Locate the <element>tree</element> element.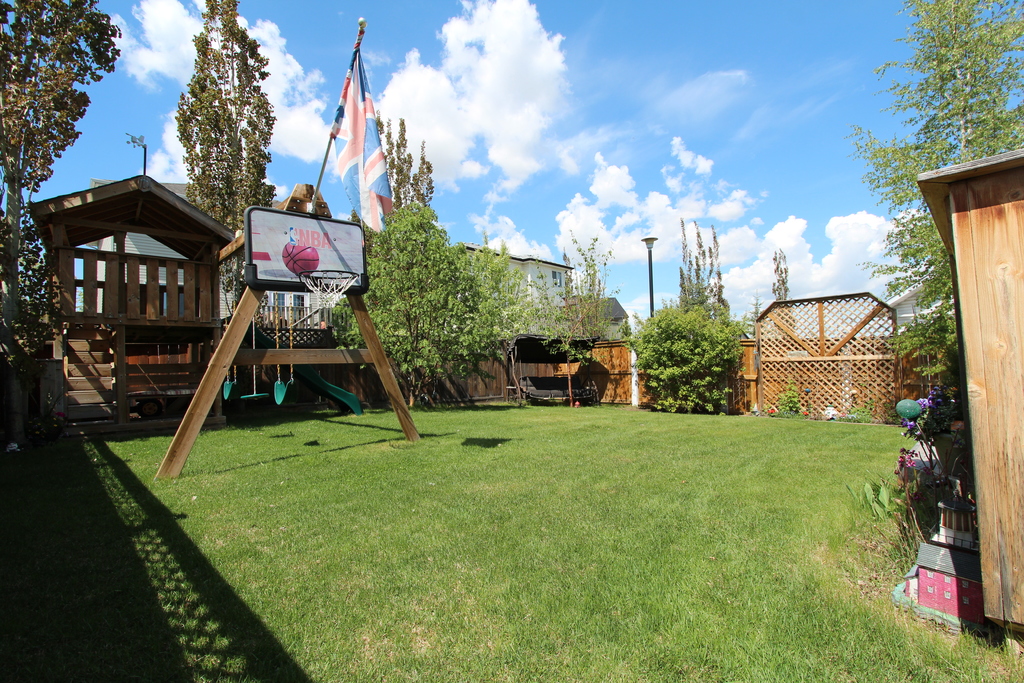
Element bbox: [left=674, top=214, right=734, bottom=314].
